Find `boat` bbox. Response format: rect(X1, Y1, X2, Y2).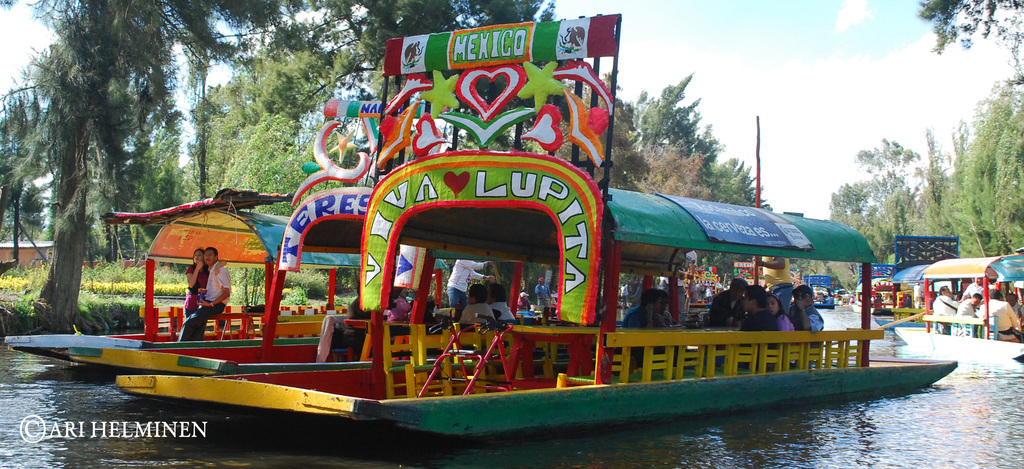
rect(873, 261, 936, 333).
